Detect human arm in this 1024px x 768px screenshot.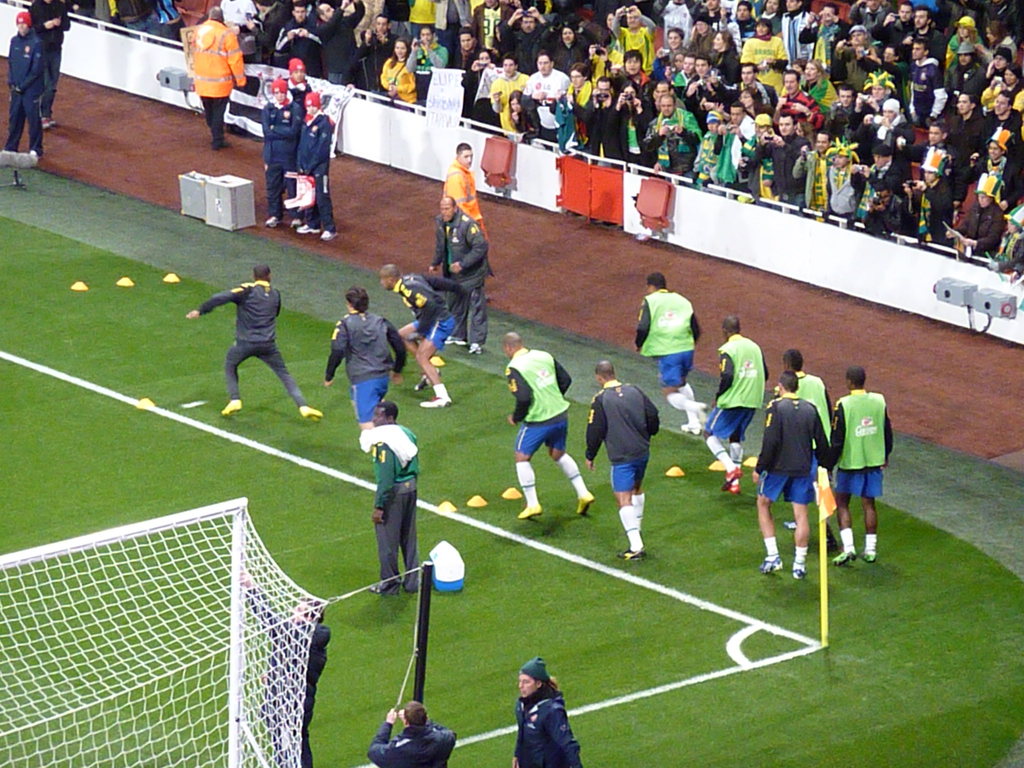
Detection: rect(397, 714, 458, 752).
